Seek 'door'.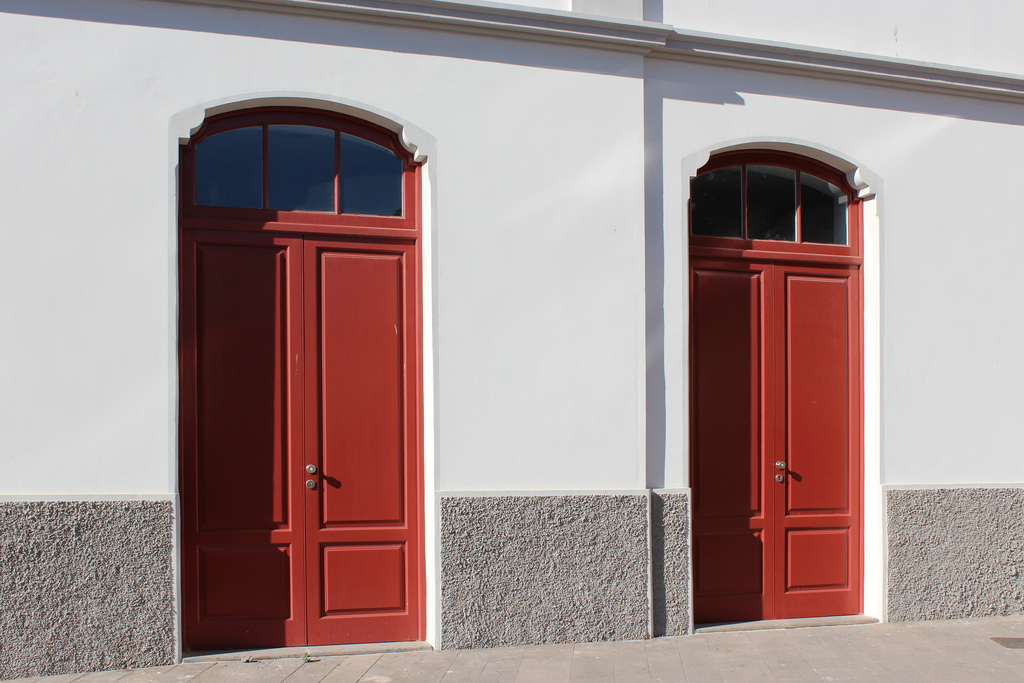
[687, 249, 863, 621].
